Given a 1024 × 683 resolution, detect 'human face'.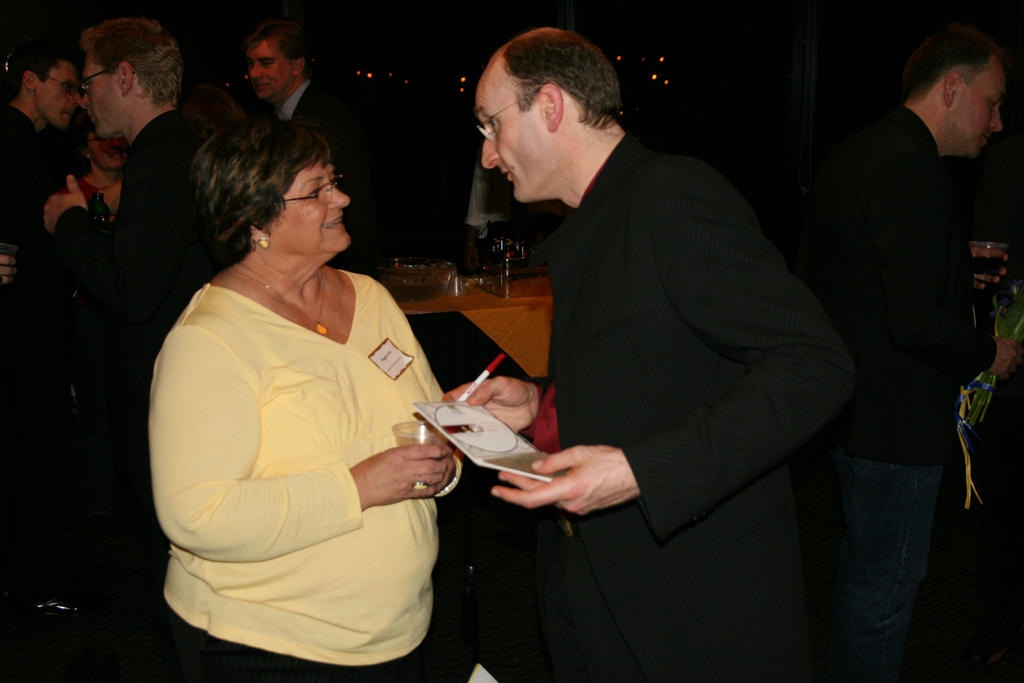
x1=37 y1=60 x2=81 y2=128.
